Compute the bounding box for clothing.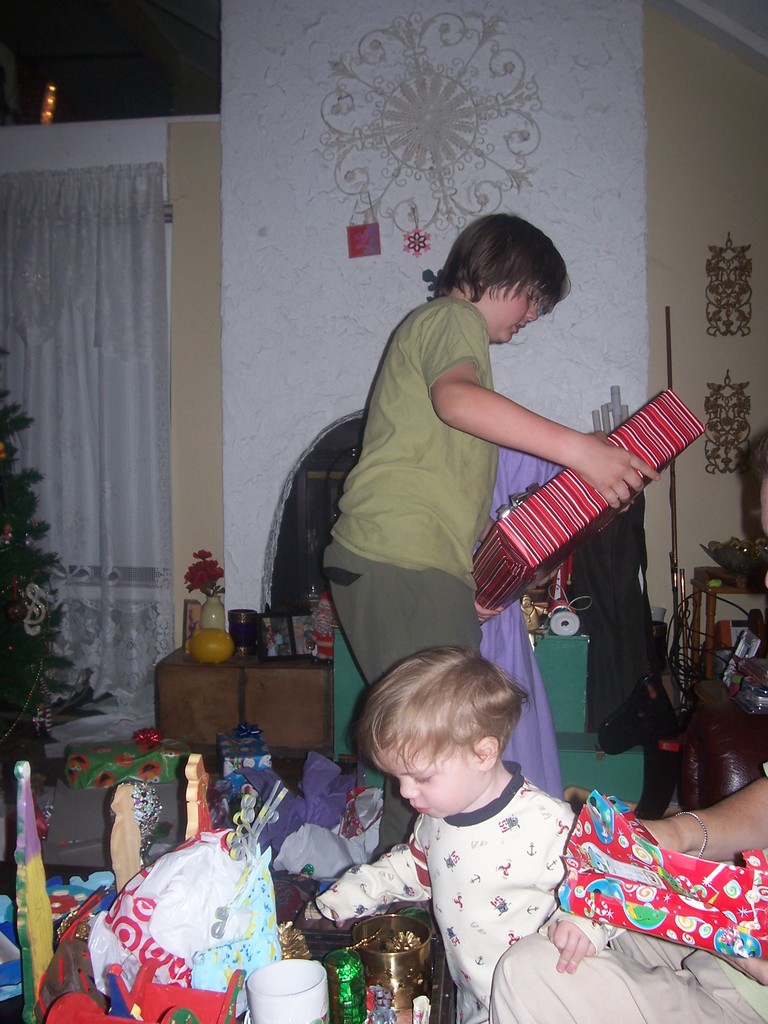
(x1=324, y1=294, x2=500, y2=590).
